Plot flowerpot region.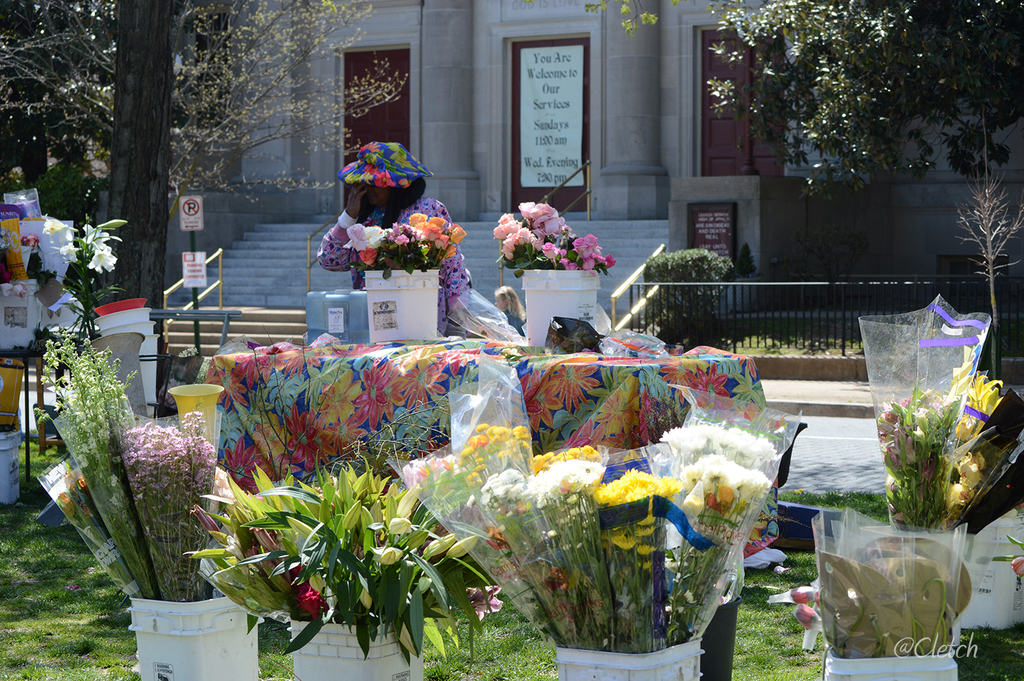
Plotted at detection(552, 646, 700, 680).
